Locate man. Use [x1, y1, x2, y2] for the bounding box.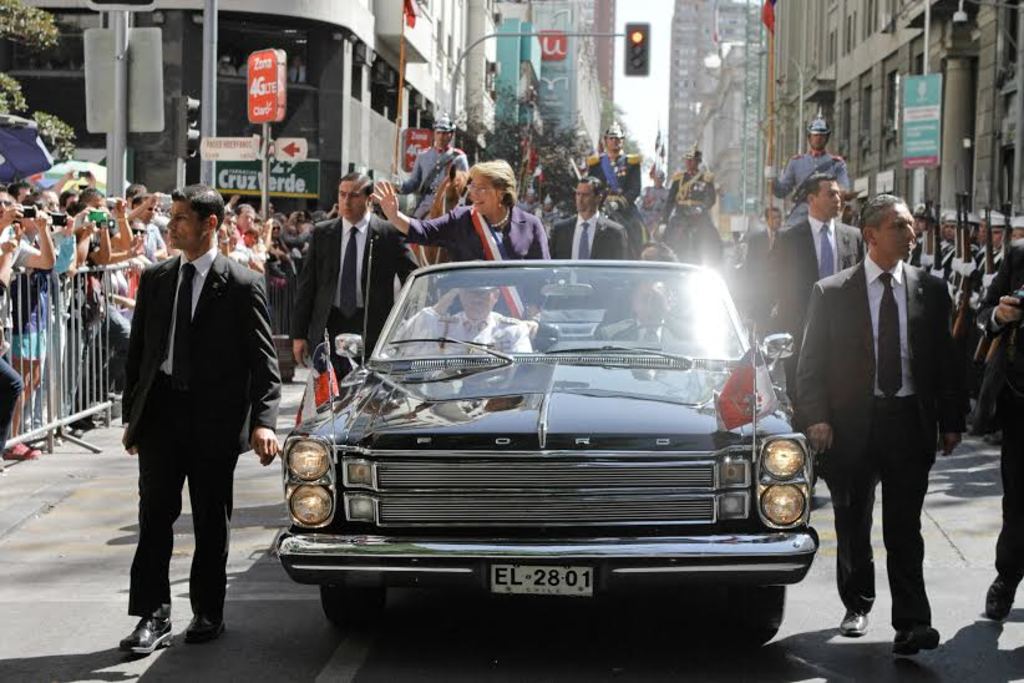
[754, 173, 868, 477].
